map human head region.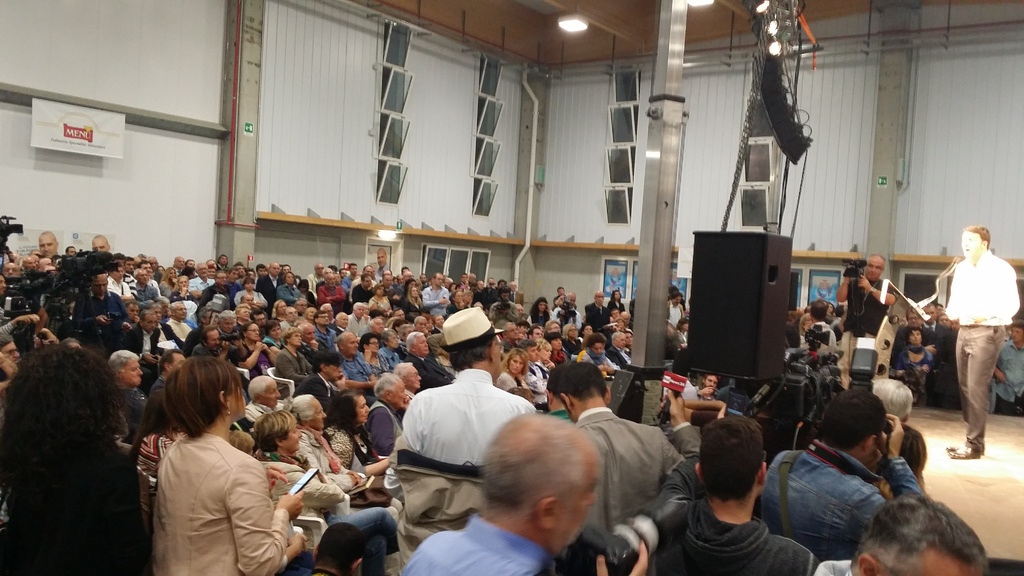
Mapped to <bbox>667, 323, 680, 358</bbox>.
